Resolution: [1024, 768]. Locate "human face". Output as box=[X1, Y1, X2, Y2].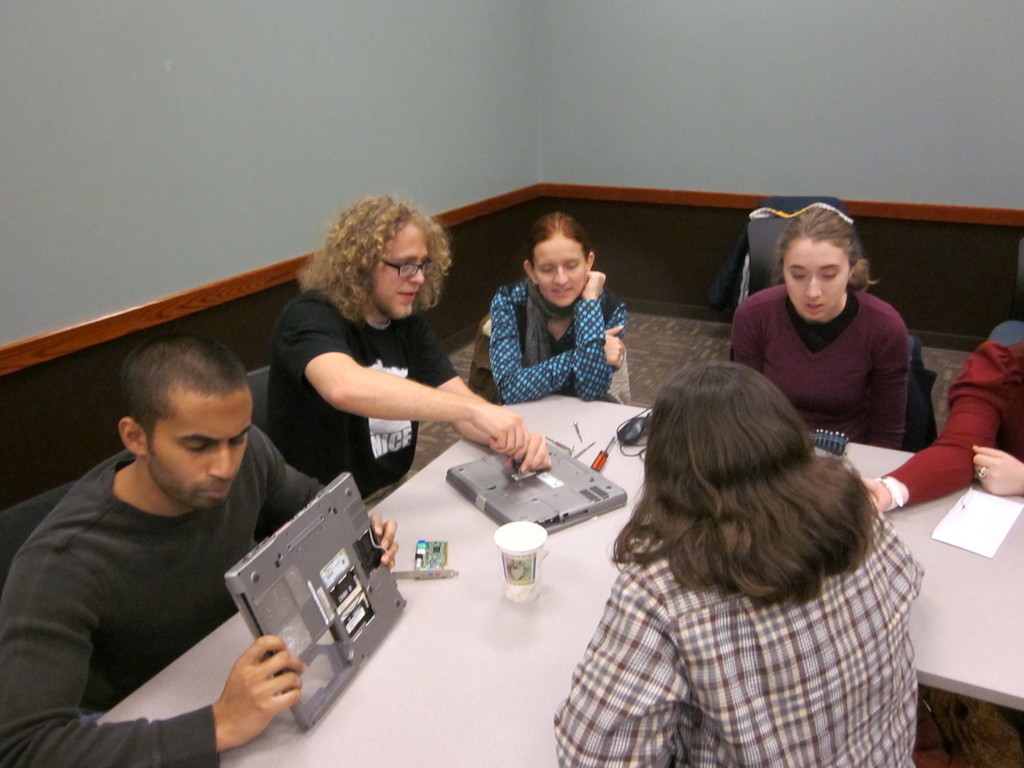
box=[785, 240, 848, 315].
